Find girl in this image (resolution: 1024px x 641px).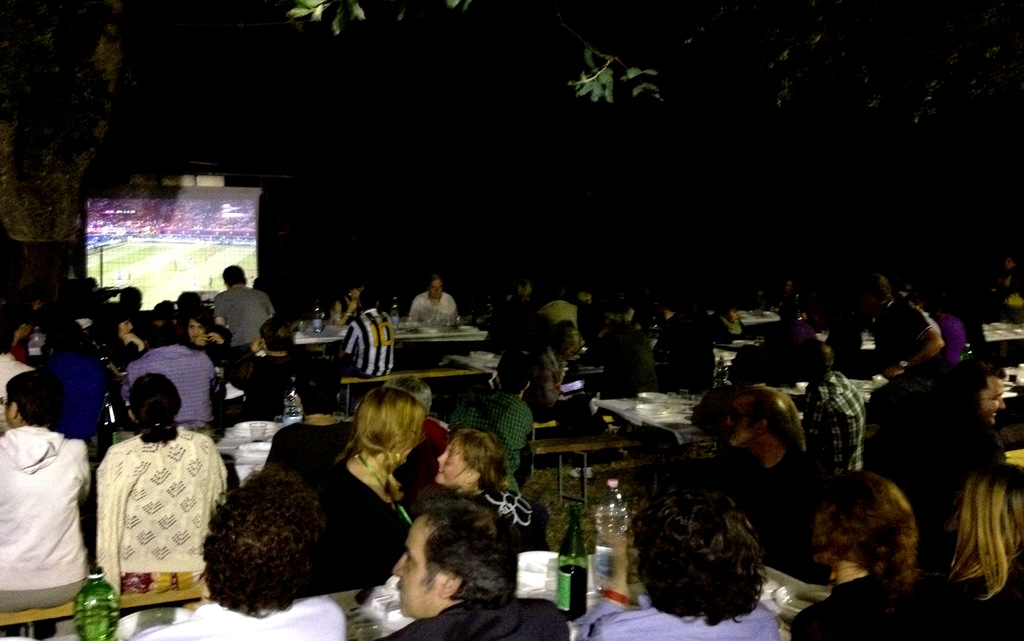
l=413, t=426, r=504, b=503.
